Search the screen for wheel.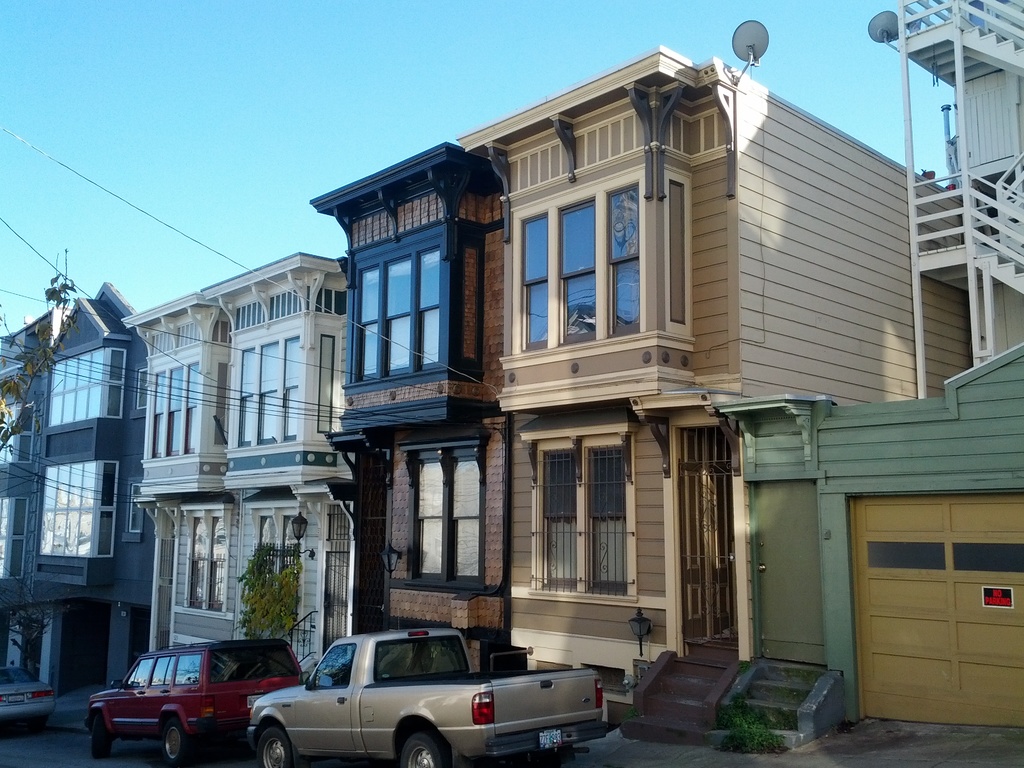
Found at select_region(163, 721, 192, 765).
